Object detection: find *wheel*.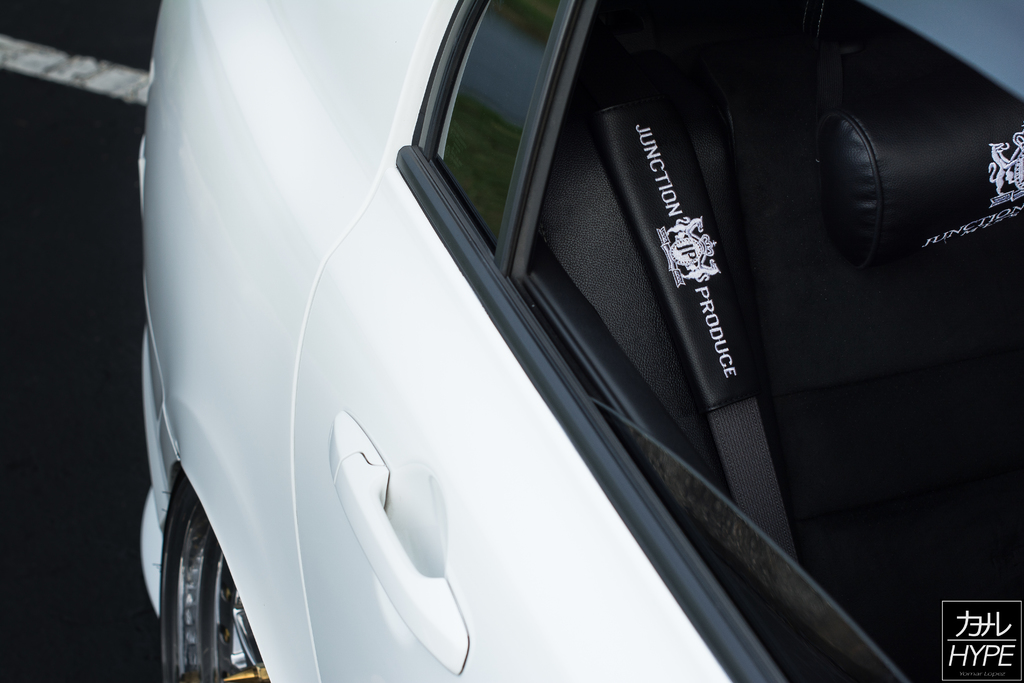
[left=160, top=476, right=273, bottom=679].
